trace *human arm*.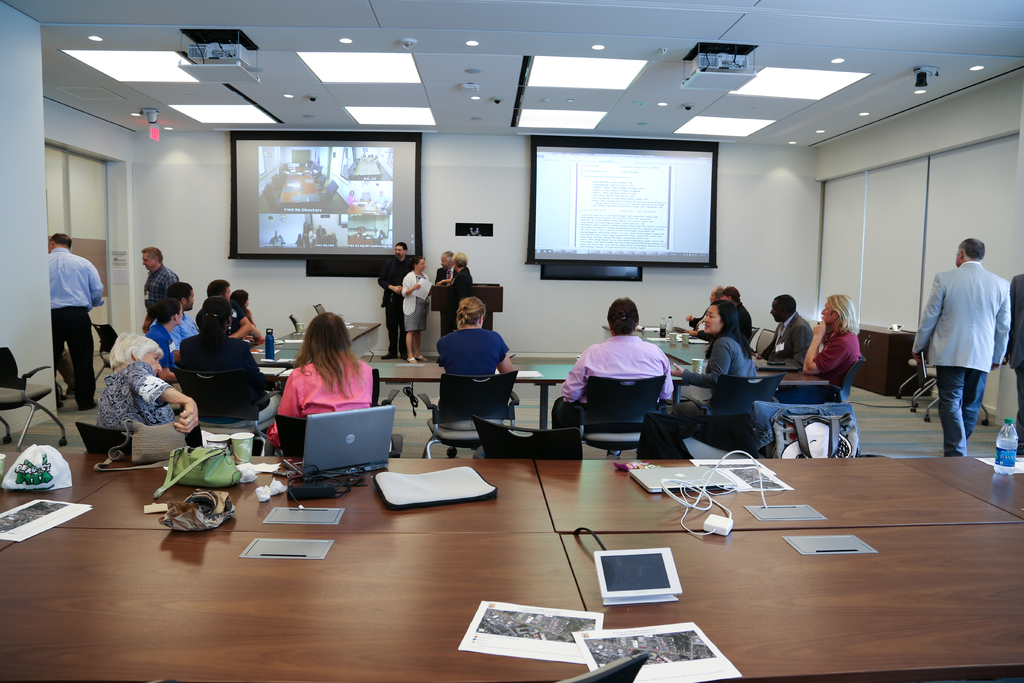
Traced to 378, 265, 400, 296.
